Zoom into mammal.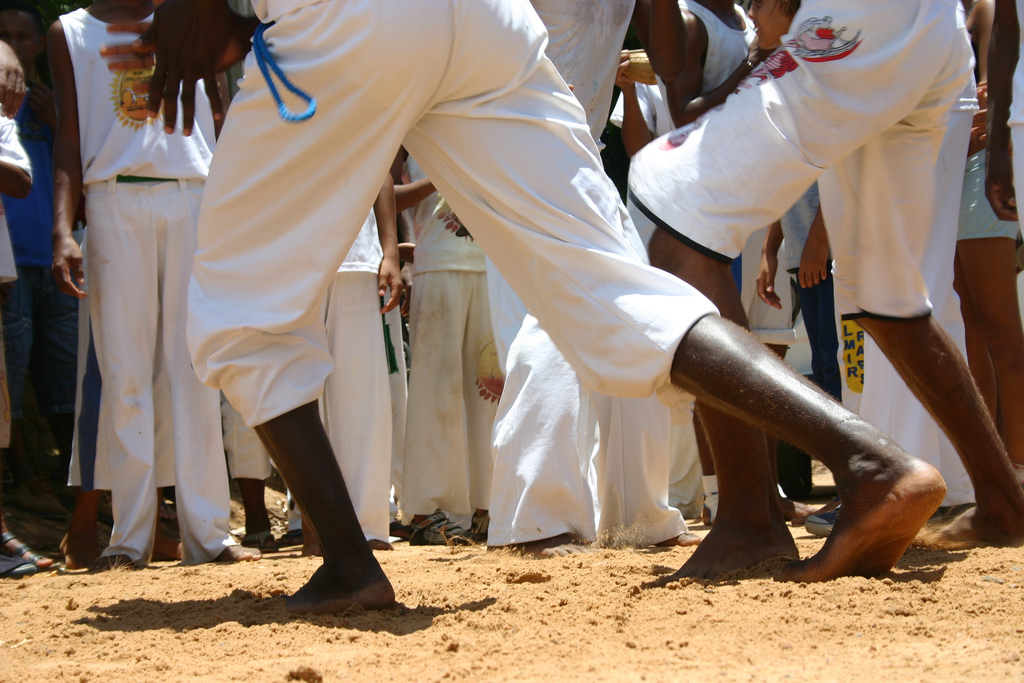
Zoom target: 95 0 951 612.
